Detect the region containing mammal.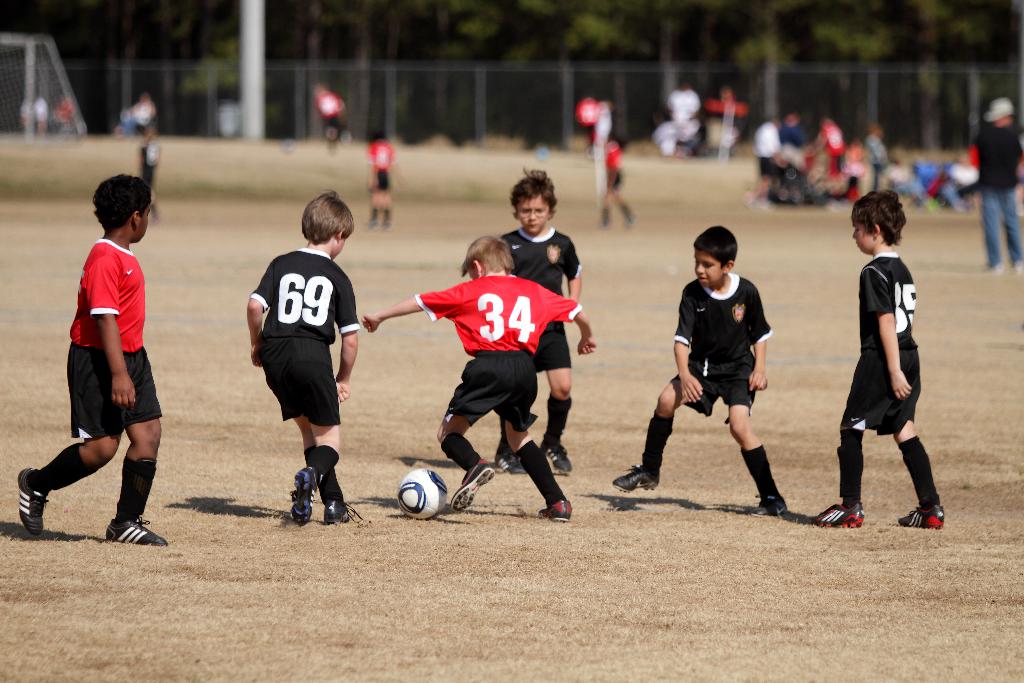
<bbox>668, 85, 703, 129</bbox>.
